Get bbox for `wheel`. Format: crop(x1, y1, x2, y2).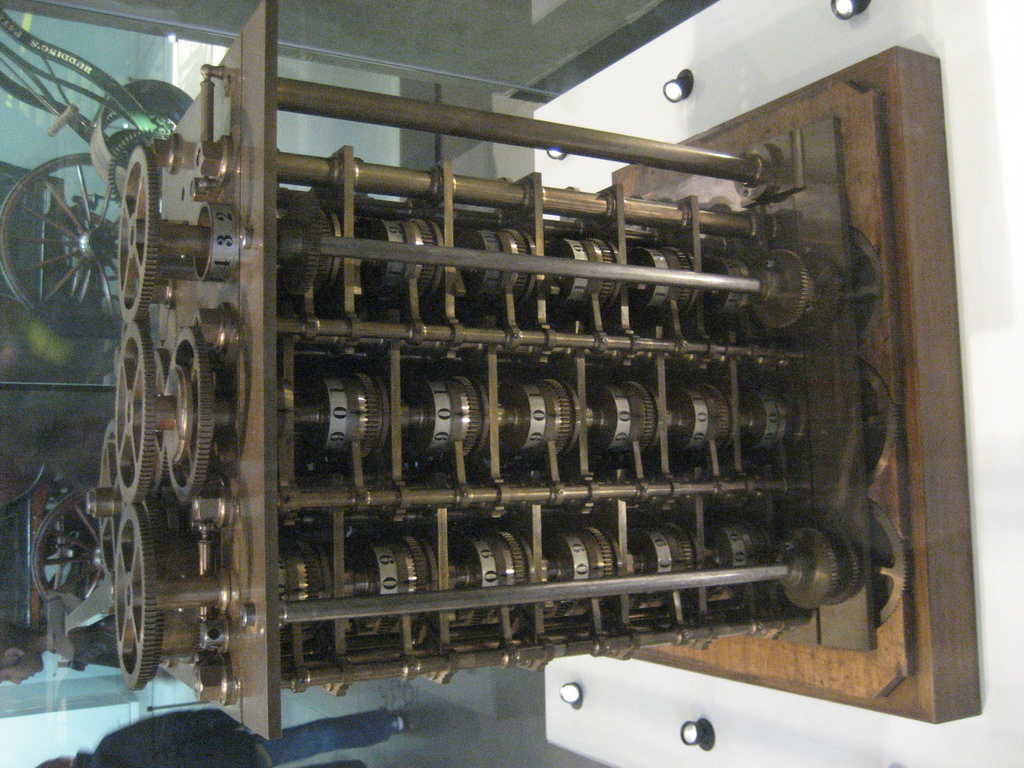
crop(112, 504, 156, 689).
